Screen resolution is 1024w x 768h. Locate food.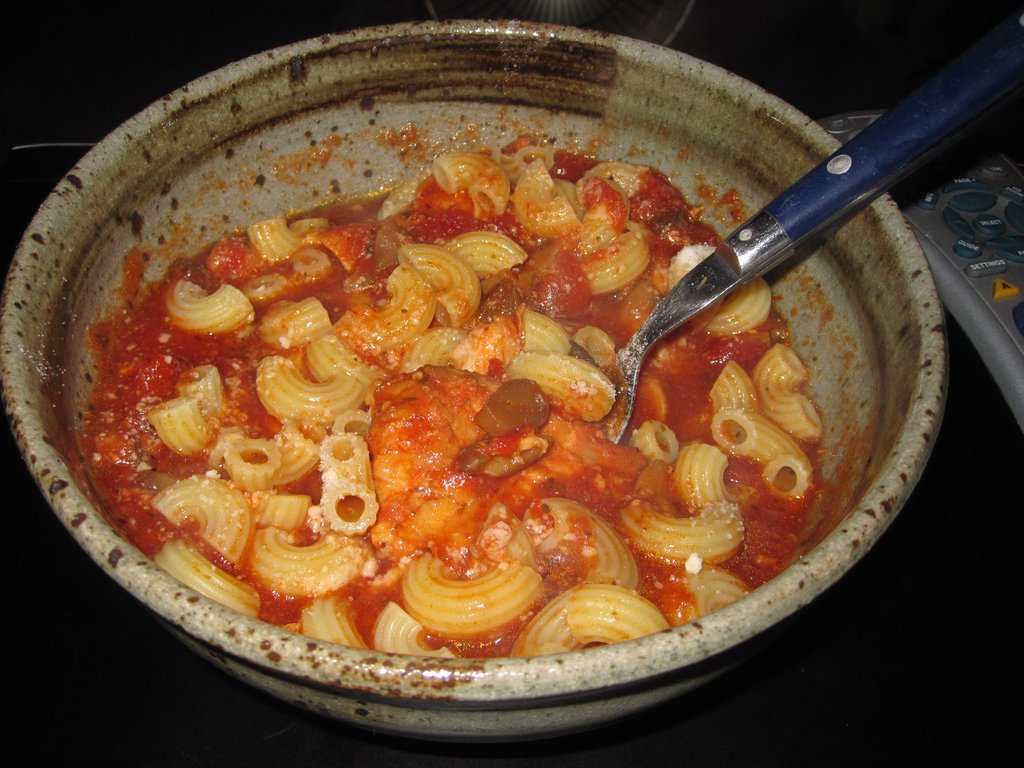
x1=88, y1=150, x2=817, y2=656.
